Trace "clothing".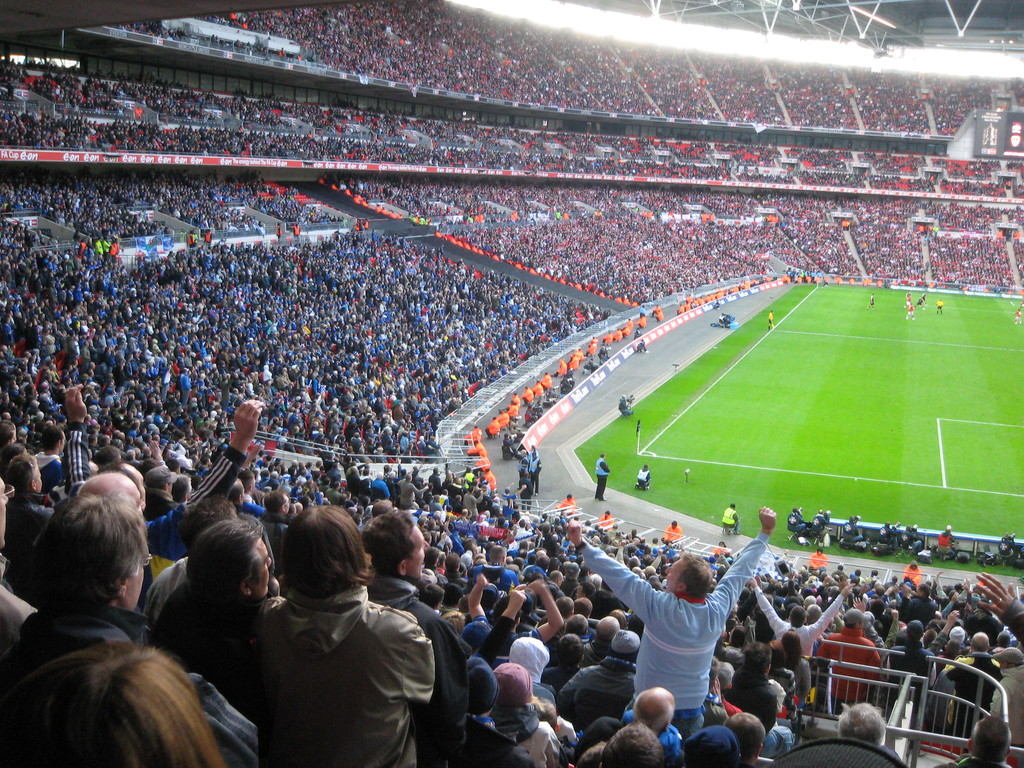
Traced to BBox(477, 701, 563, 767).
